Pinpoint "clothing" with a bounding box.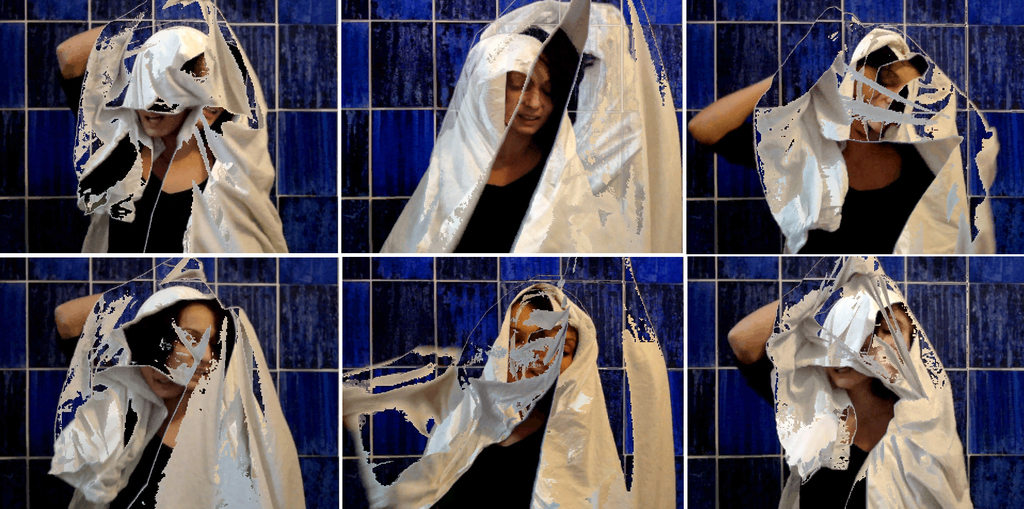
x1=374 y1=15 x2=663 y2=277.
